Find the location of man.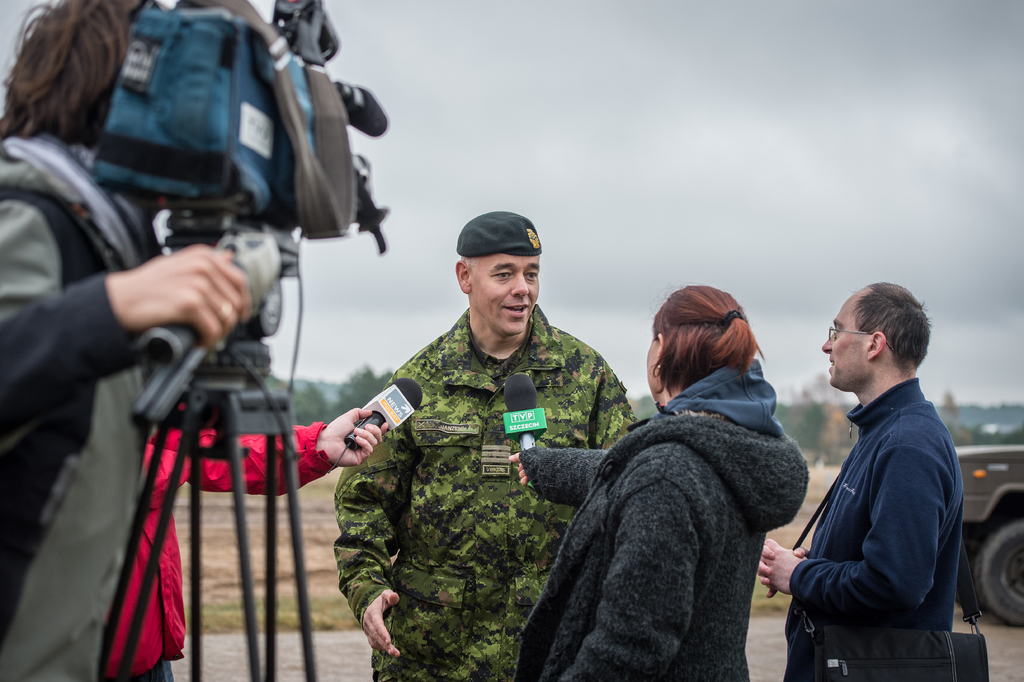
Location: BBox(780, 268, 984, 677).
